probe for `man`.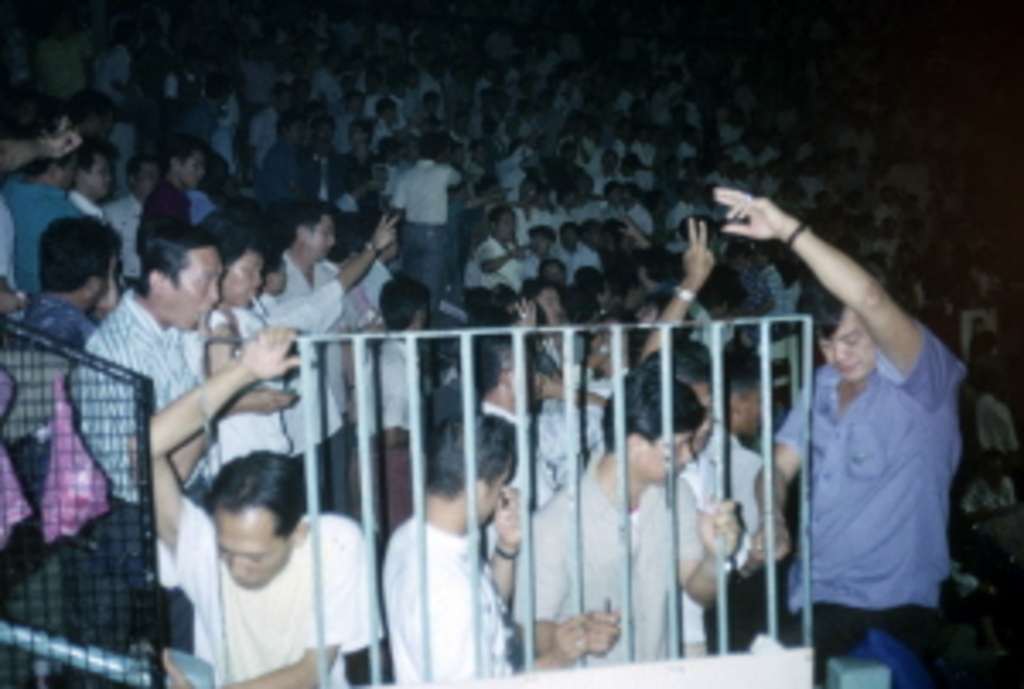
Probe result: bbox(75, 143, 113, 211).
